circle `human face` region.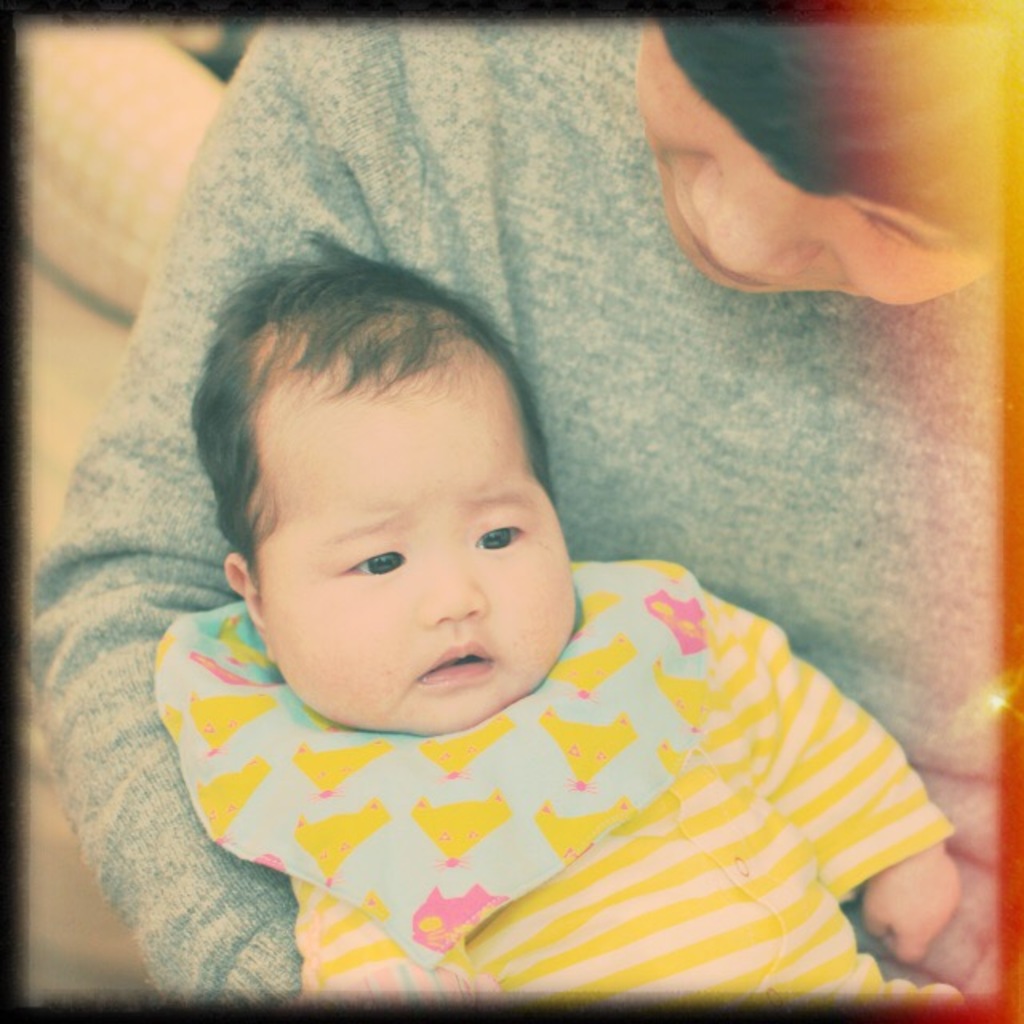
Region: l=256, t=363, r=576, b=722.
